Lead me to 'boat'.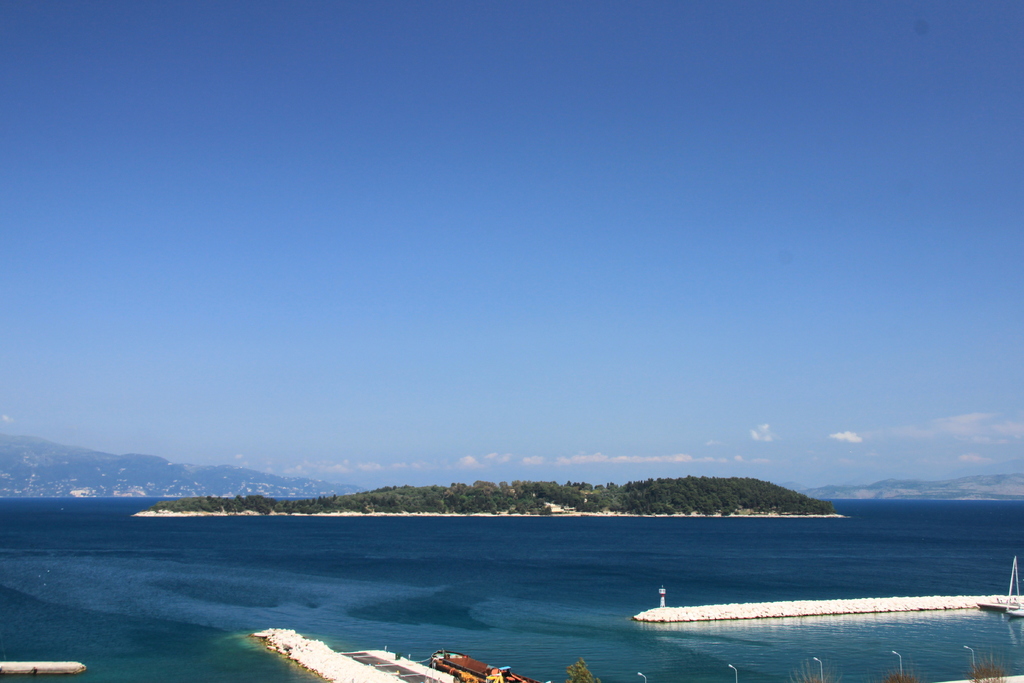
Lead to region(1005, 555, 1023, 618).
